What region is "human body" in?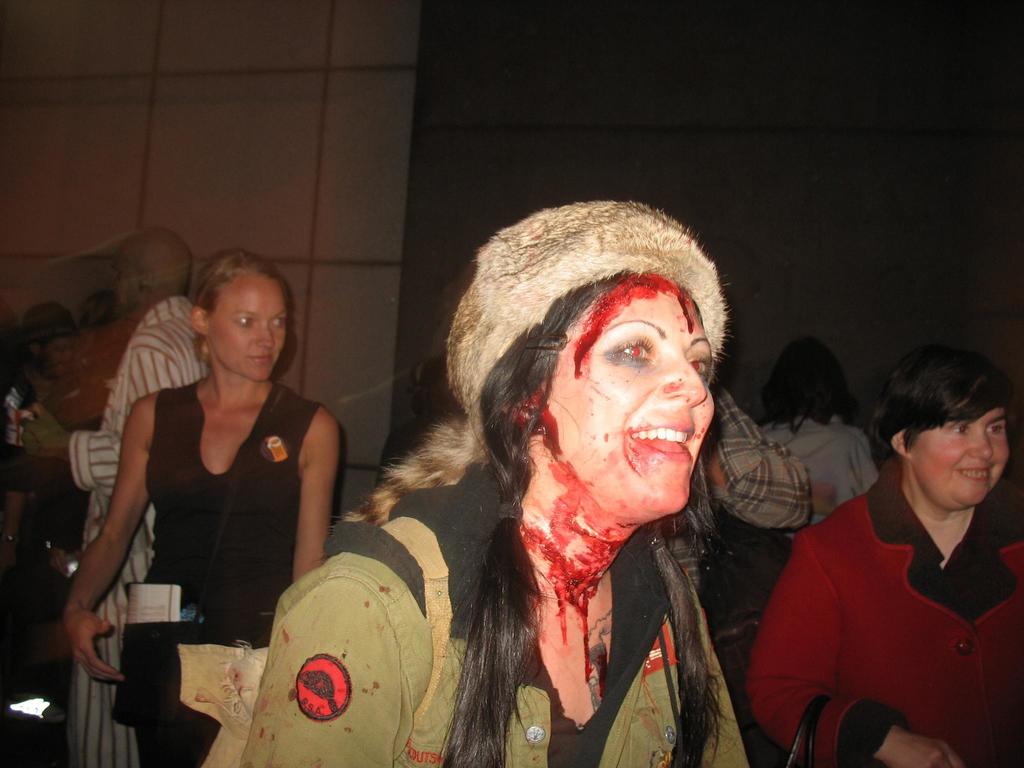
[63, 372, 355, 767].
